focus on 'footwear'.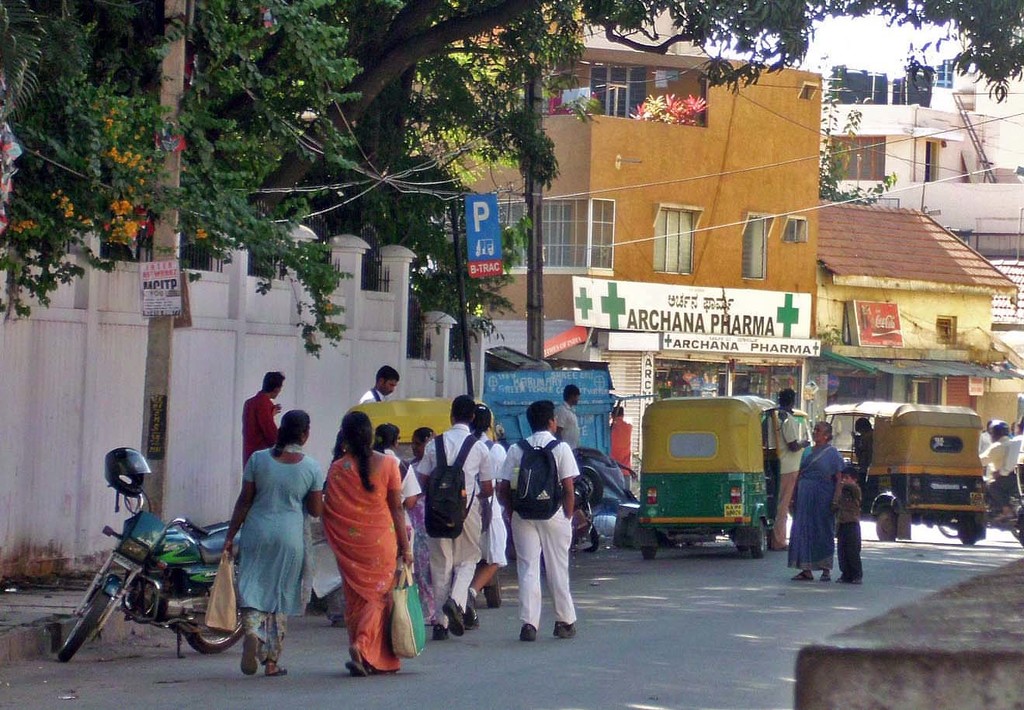
Focused at {"x1": 262, "y1": 660, "x2": 290, "y2": 675}.
